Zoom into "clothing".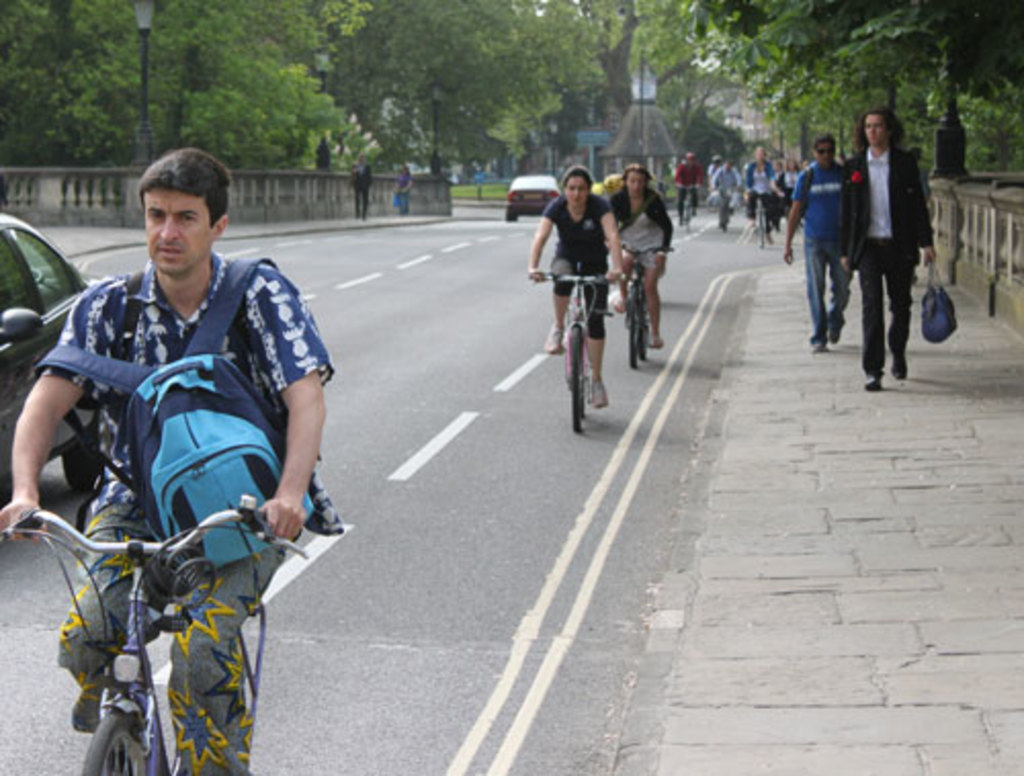
Zoom target: crop(393, 162, 412, 215).
